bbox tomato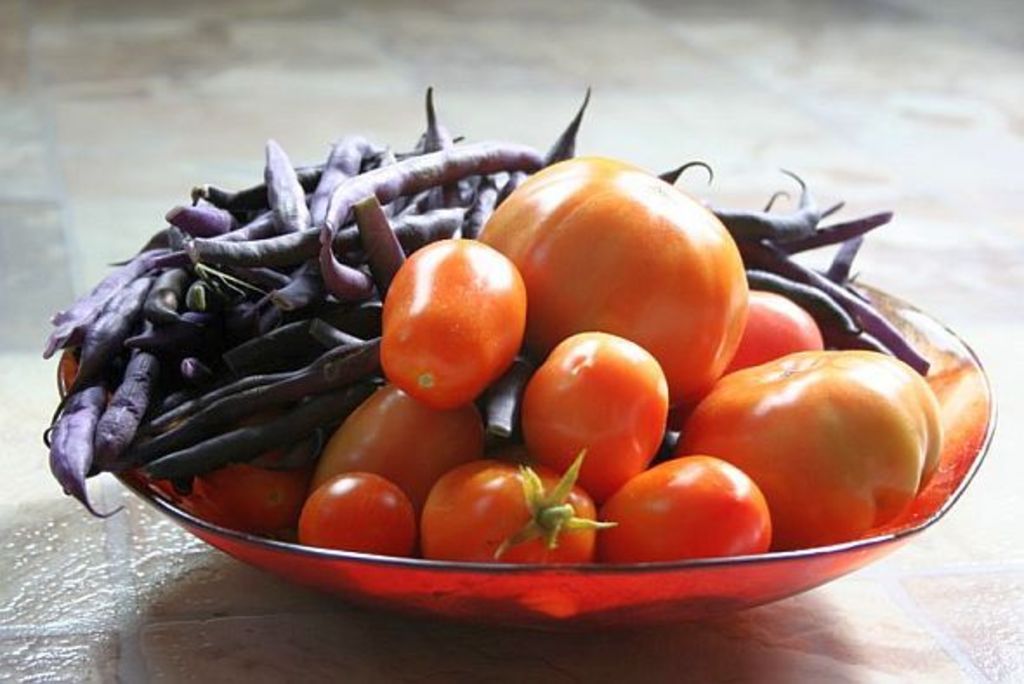
{"x1": 378, "y1": 238, "x2": 524, "y2": 418}
